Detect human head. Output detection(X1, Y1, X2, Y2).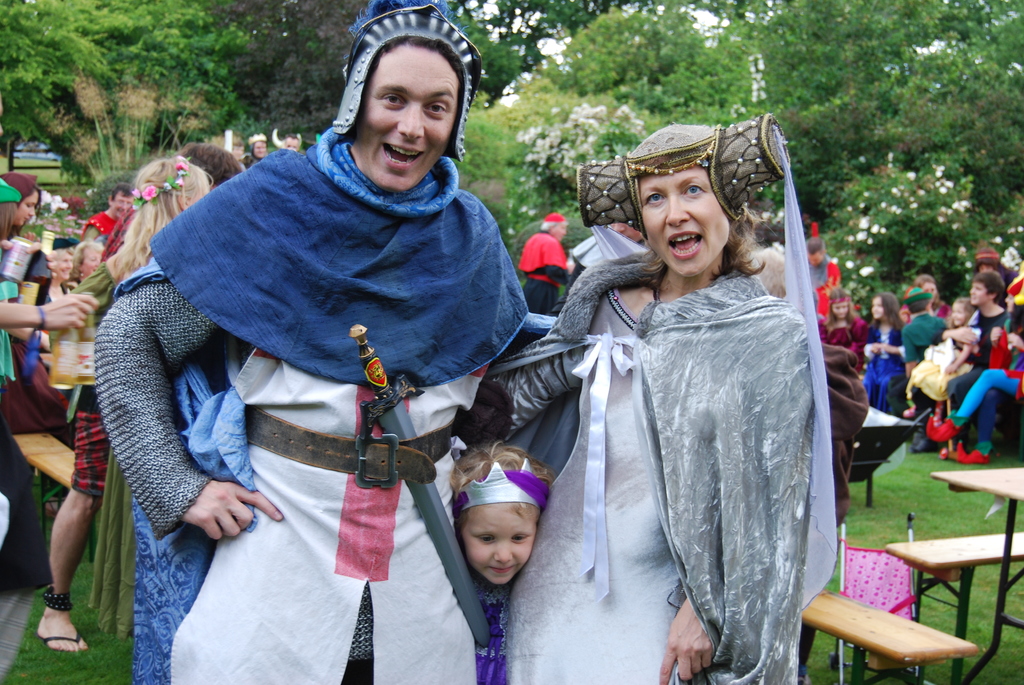
detection(285, 131, 301, 150).
